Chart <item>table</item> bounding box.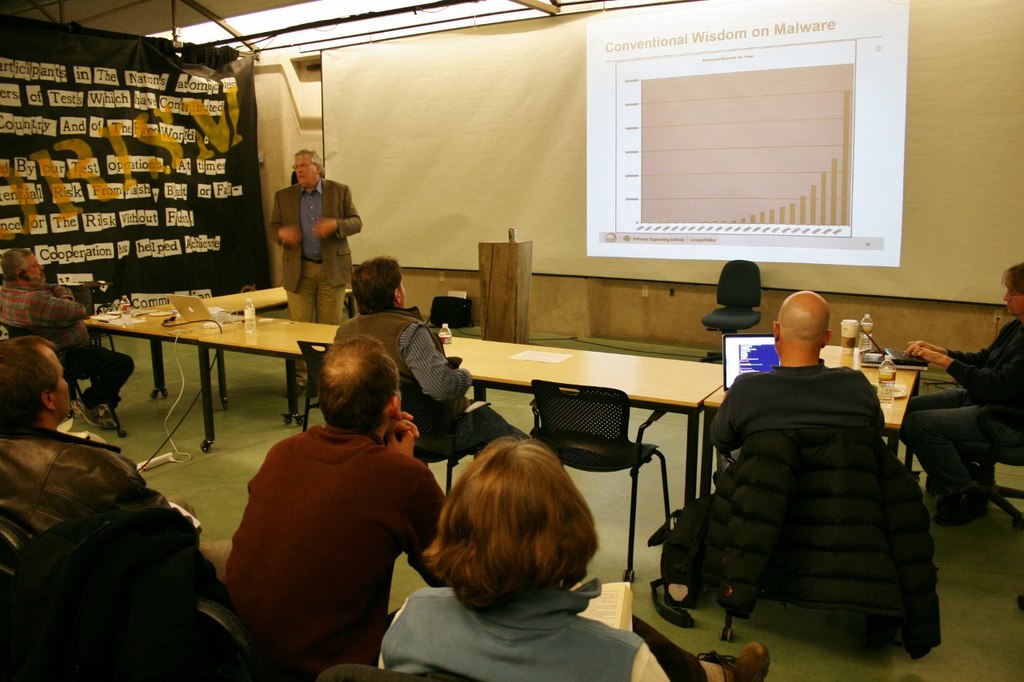
Charted: (698,365,929,462).
